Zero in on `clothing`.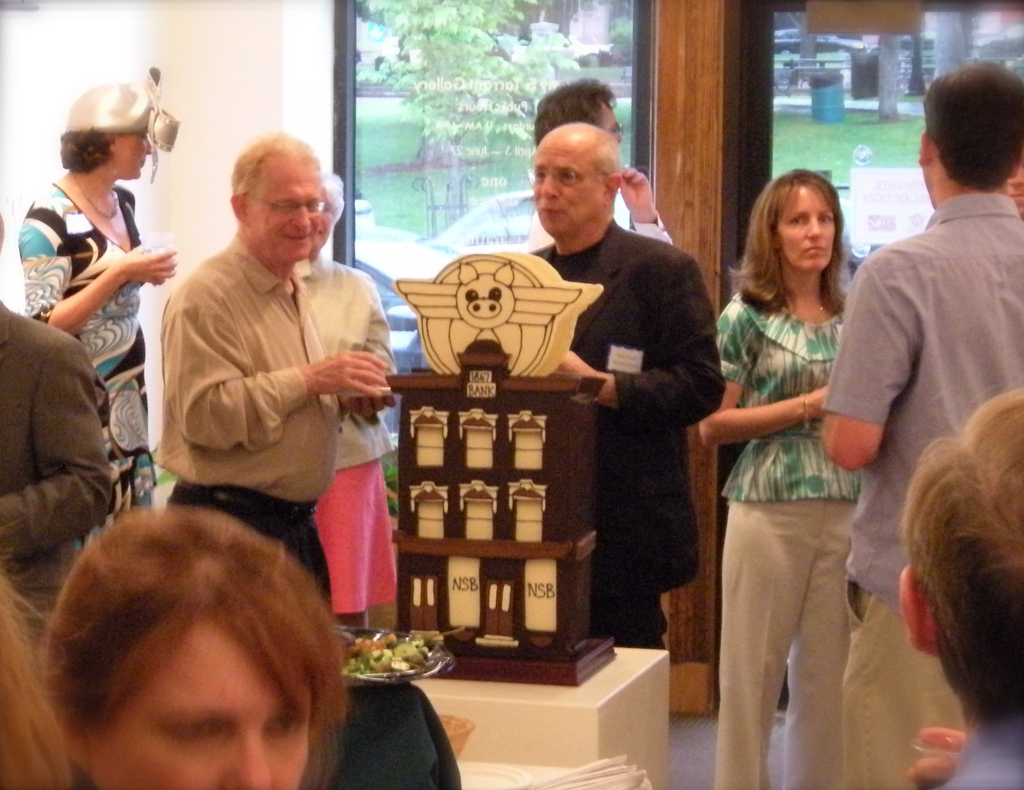
Zeroed in: (x1=22, y1=179, x2=157, y2=551).
